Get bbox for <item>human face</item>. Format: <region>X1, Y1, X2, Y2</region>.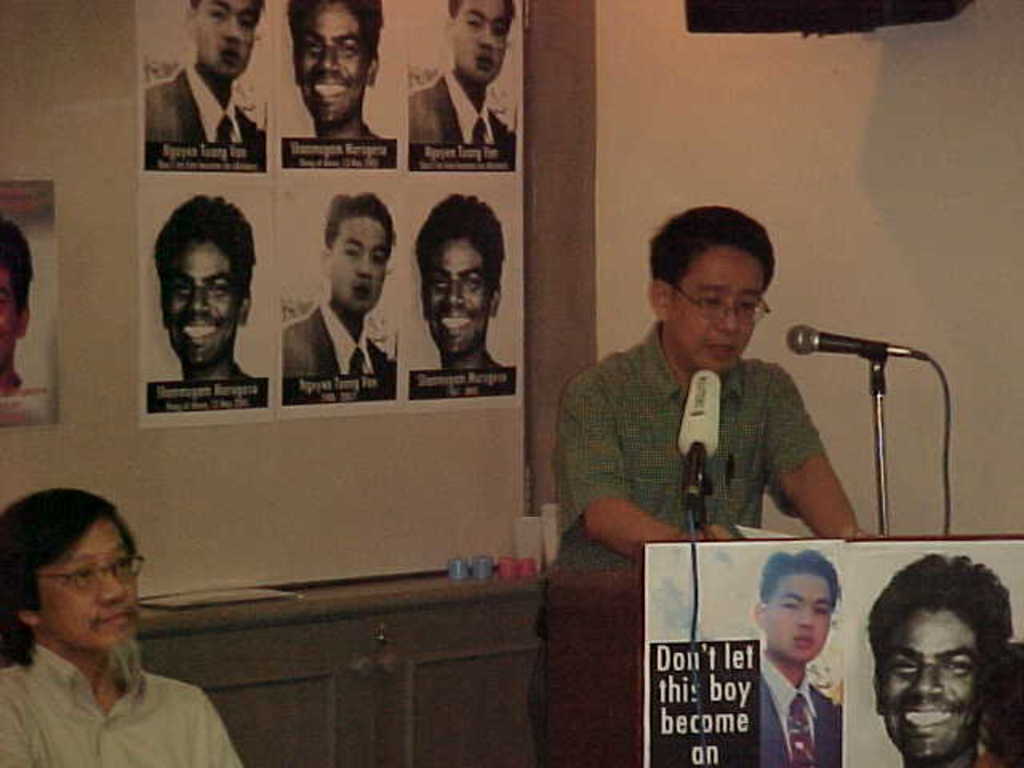
<region>669, 246, 763, 363</region>.
